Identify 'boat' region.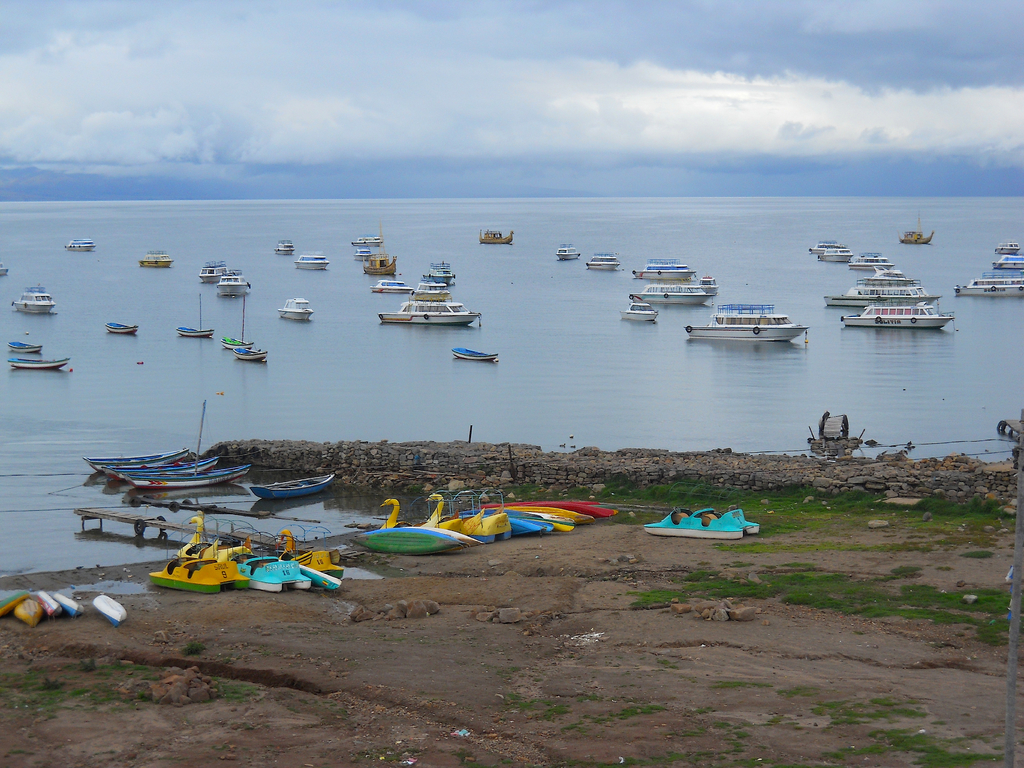
Region: 356/251/372/259.
